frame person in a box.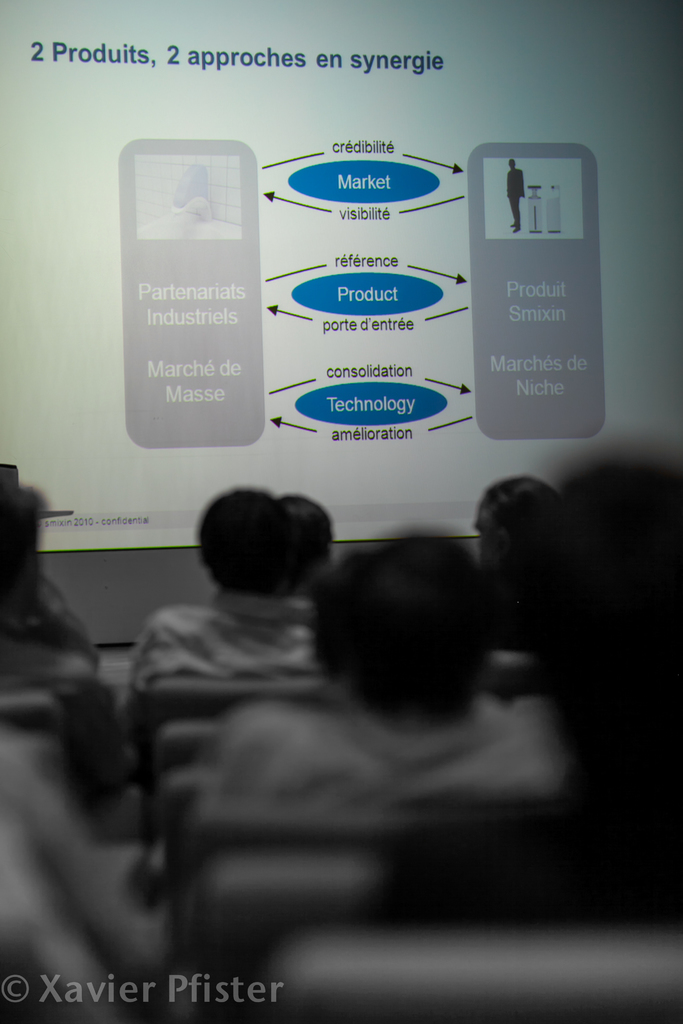
Rect(470, 473, 579, 657).
